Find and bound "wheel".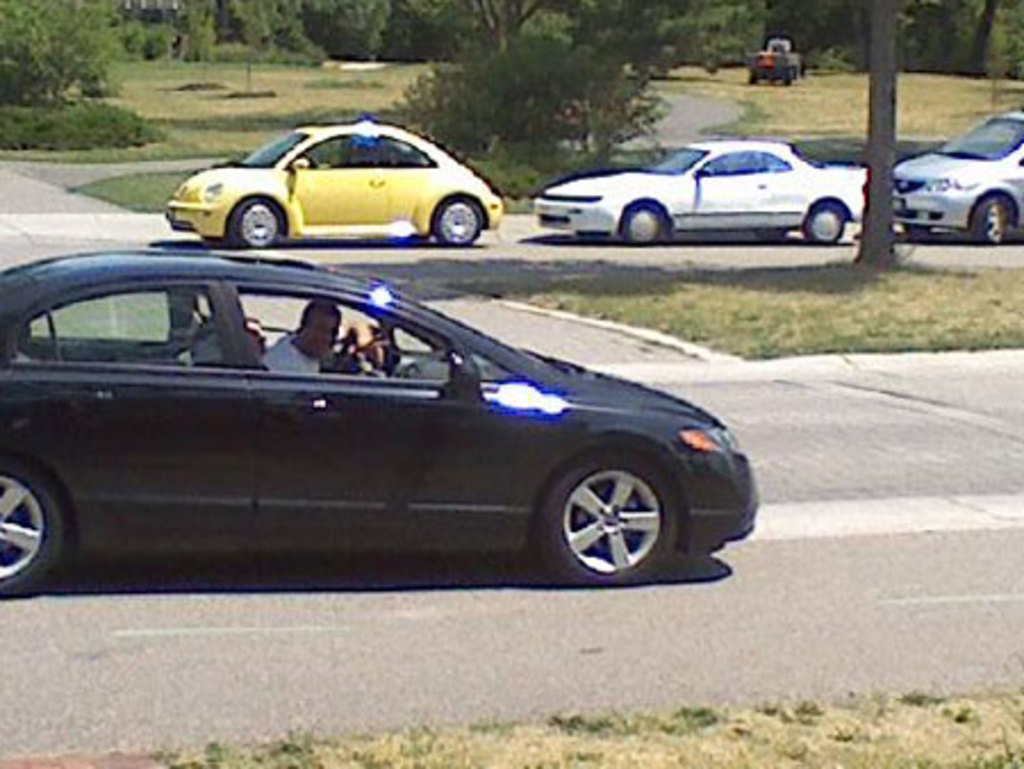
Bound: region(783, 68, 794, 82).
